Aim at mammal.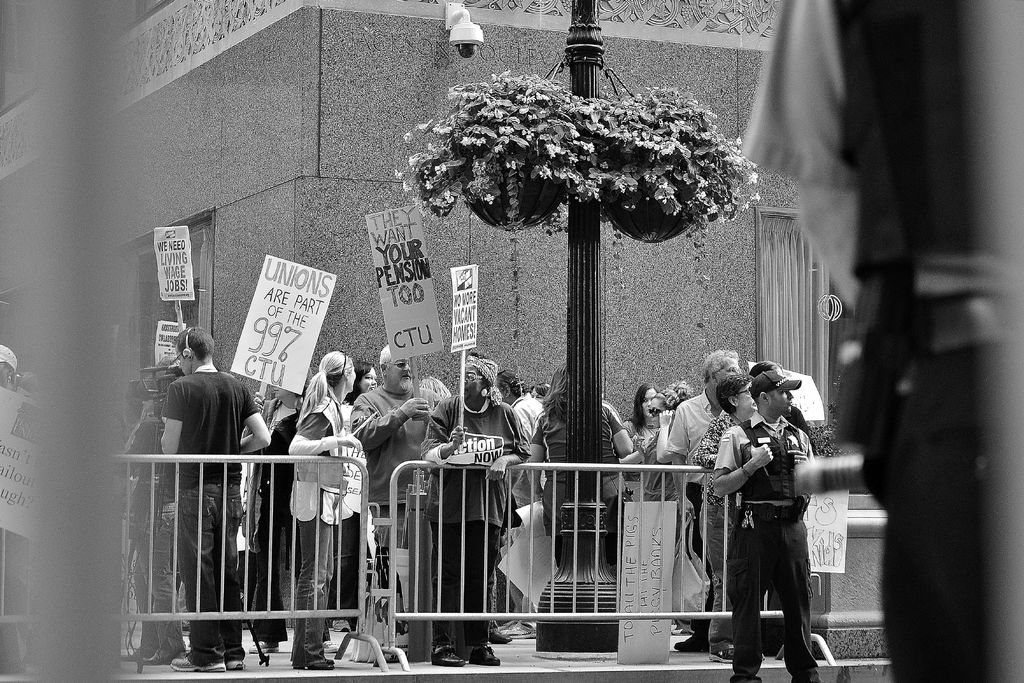
Aimed at crop(332, 359, 372, 630).
